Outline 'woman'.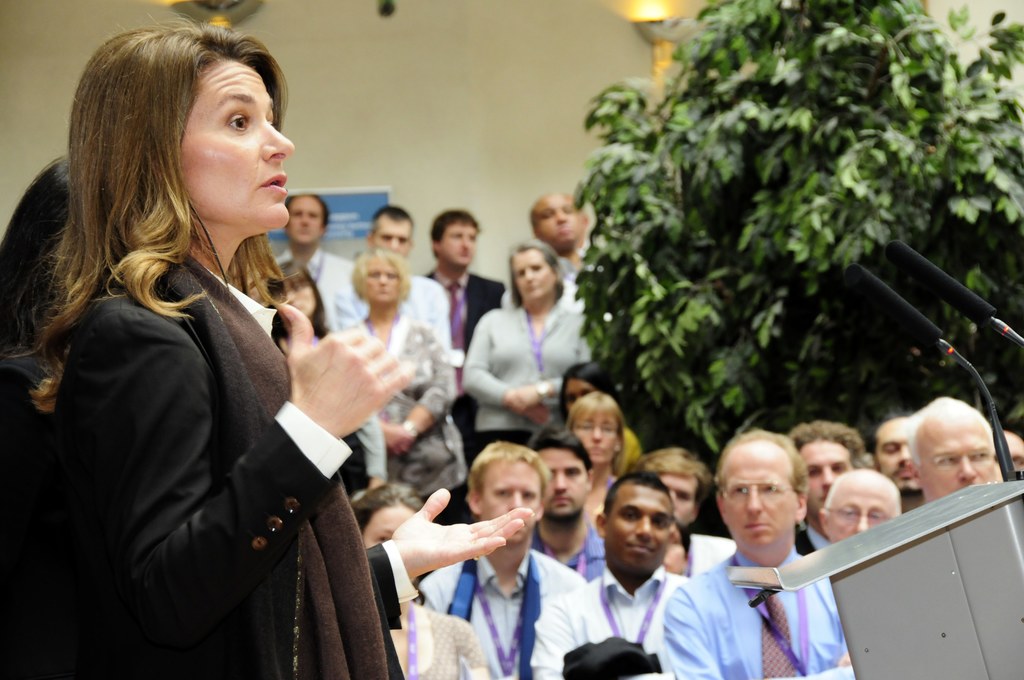
Outline: box(0, 152, 71, 466).
